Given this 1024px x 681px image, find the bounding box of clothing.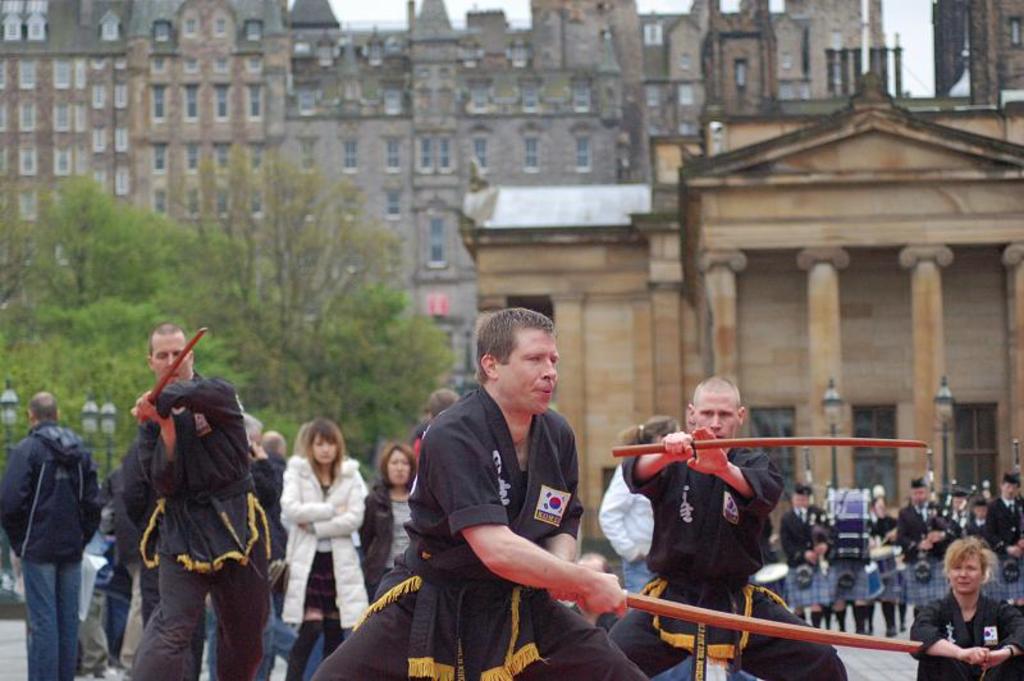
BBox(571, 422, 860, 680).
